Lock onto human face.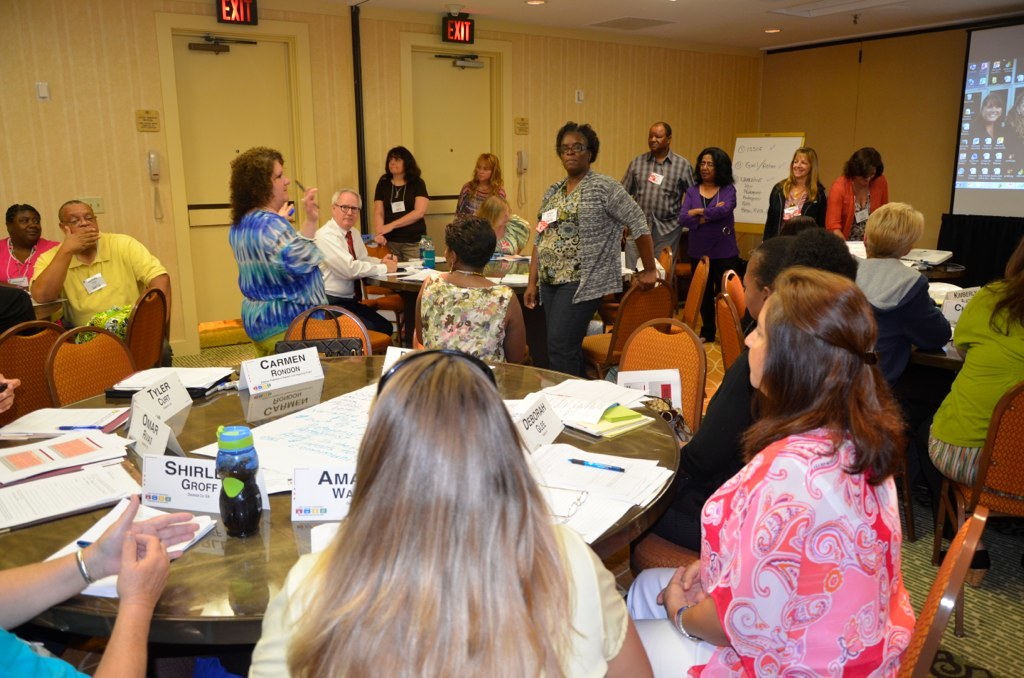
Locked: region(10, 210, 42, 243).
